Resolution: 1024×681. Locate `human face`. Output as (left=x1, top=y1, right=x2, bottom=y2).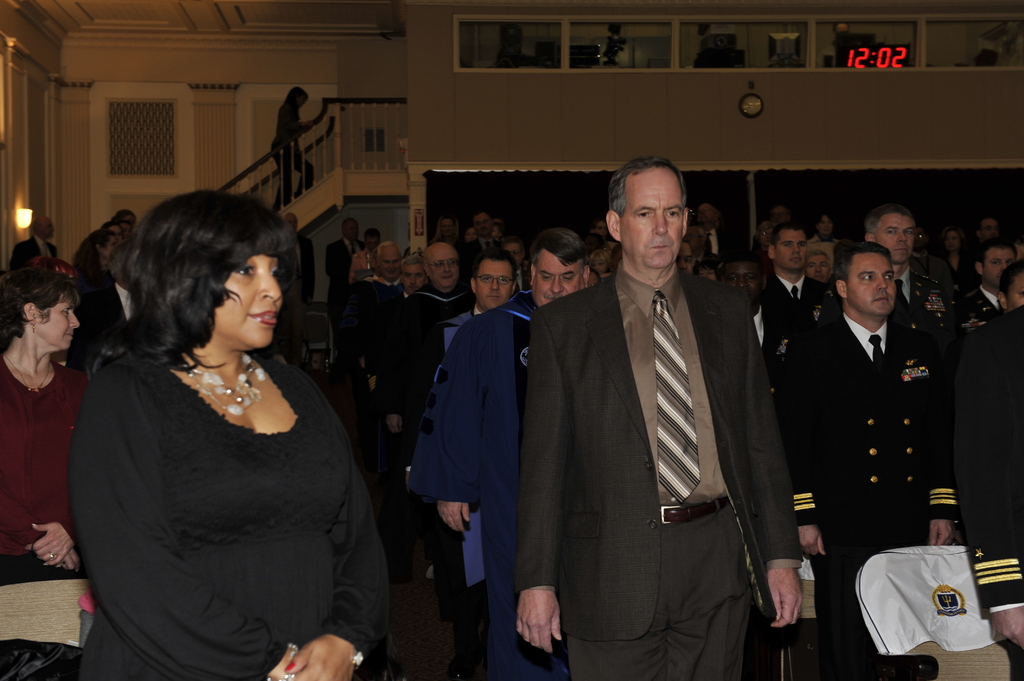
(left=595, top=220, right=609, bottom=239).
